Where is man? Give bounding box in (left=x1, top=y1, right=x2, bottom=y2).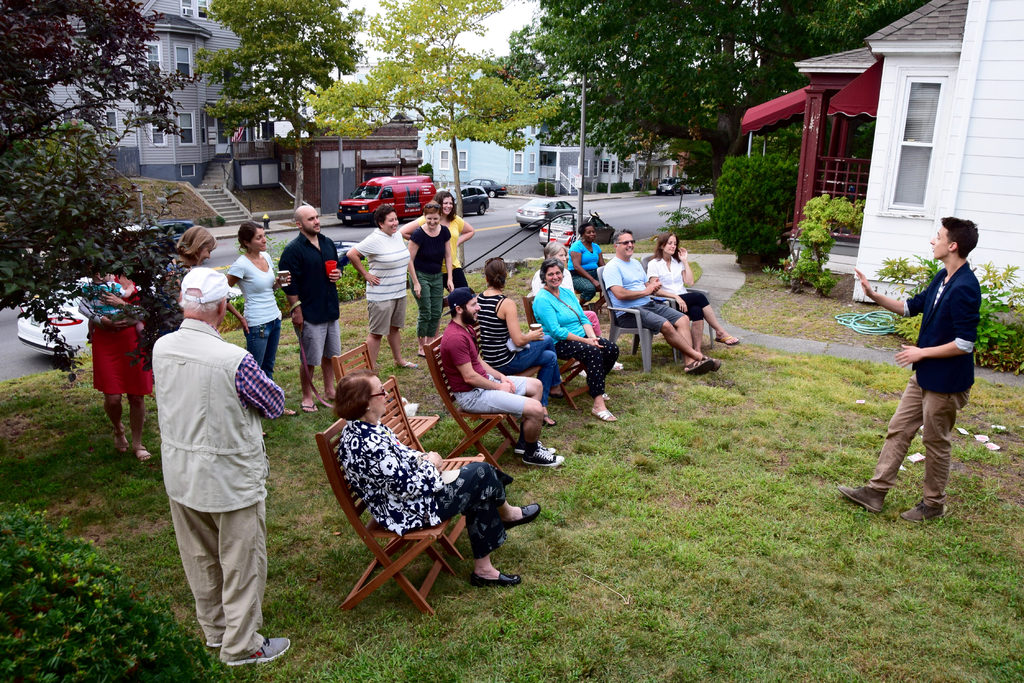
(left=431, top=289, right=572, bottom=470).
